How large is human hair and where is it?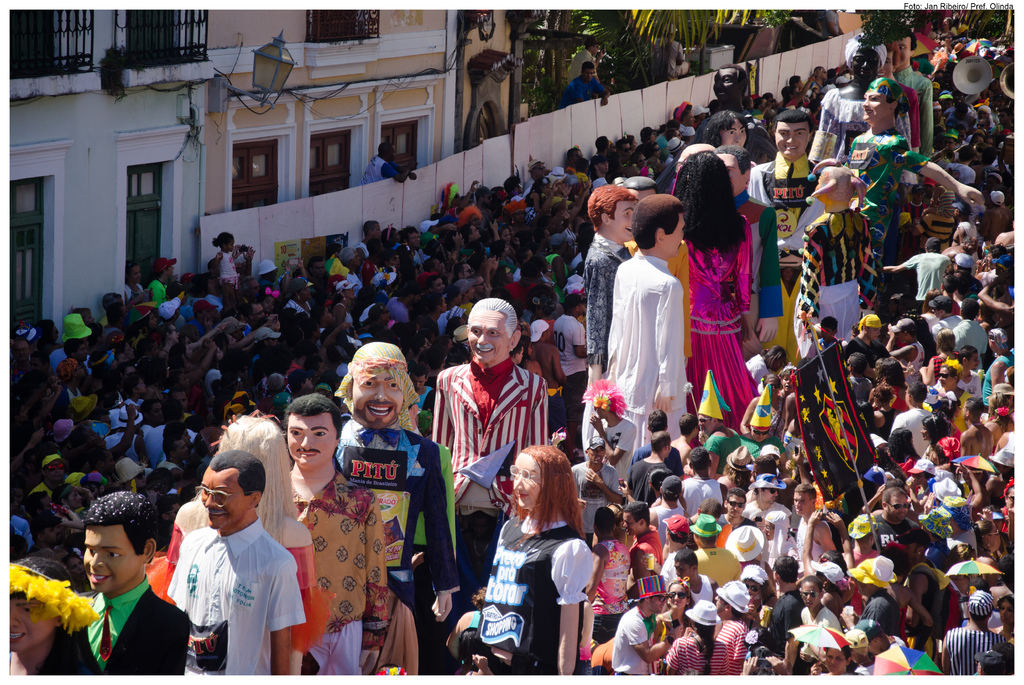
Bounding box: box=[593, 503, 614, 534].
